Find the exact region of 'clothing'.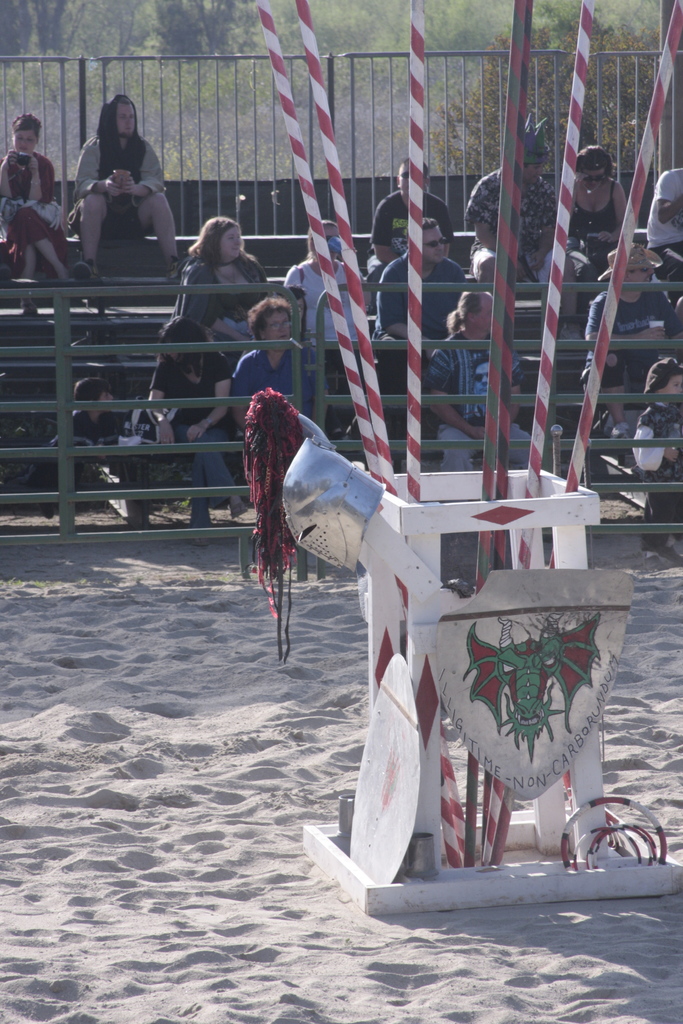
Exact region: {"x1": 587, "y1": 285, "x2": 682, "y2": 390}.
